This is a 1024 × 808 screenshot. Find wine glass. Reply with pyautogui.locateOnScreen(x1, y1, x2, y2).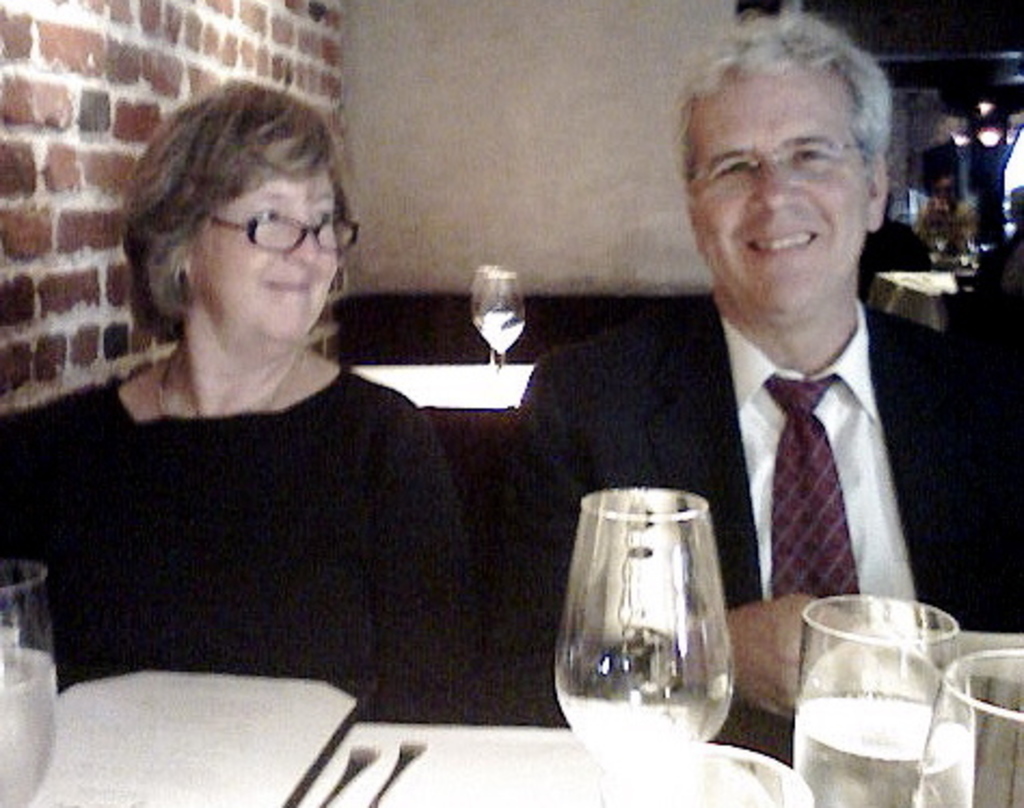
pyautogui.locateOnScreen(553, 486, 737, 784).
